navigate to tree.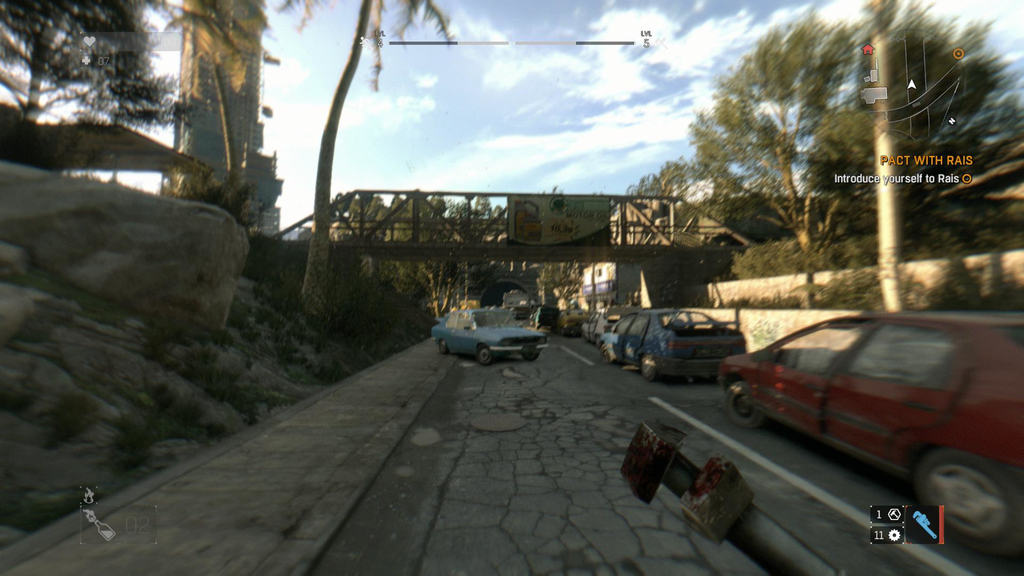
Navigation target: bbox(886, 0, 1023, 272).
